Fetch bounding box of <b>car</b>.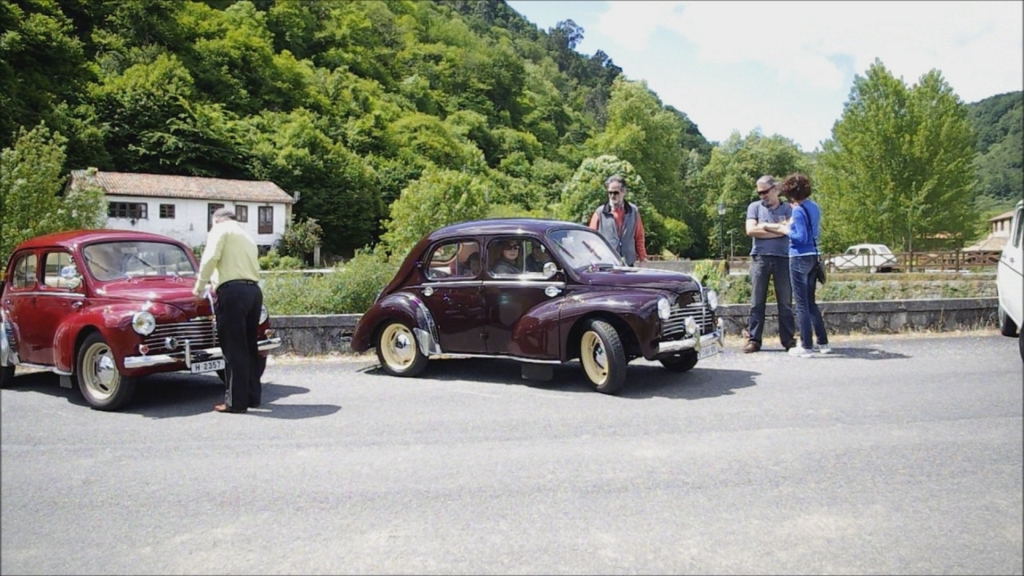
Bbox: bbox=(2, 230, 284, 414).
